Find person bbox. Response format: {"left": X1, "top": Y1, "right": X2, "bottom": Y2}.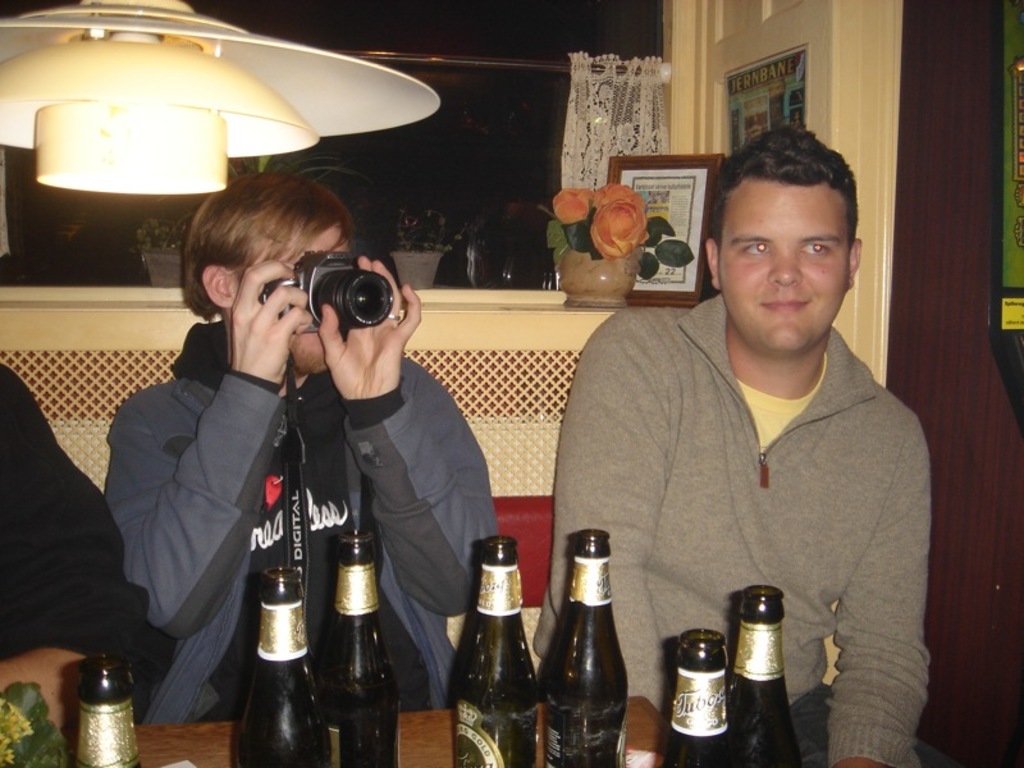
{"left": 0, "top": 362, "right": 156, "bottom": 735}.
